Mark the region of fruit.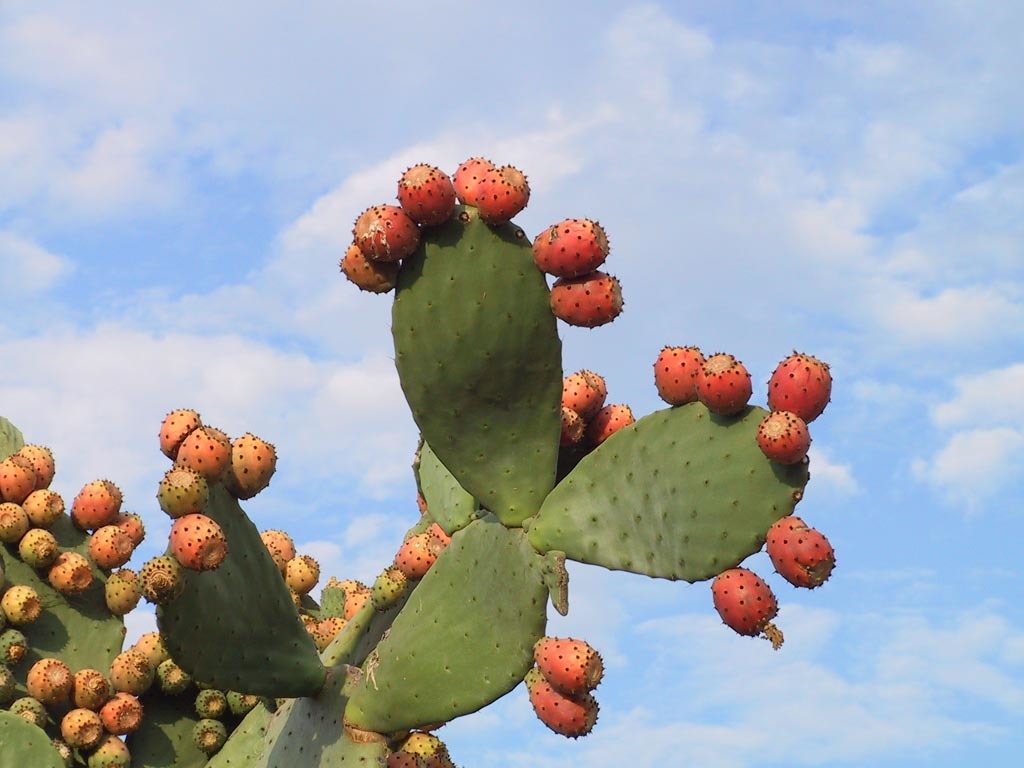
Region: x1=451, y1=153, x2=494, y2=206.
